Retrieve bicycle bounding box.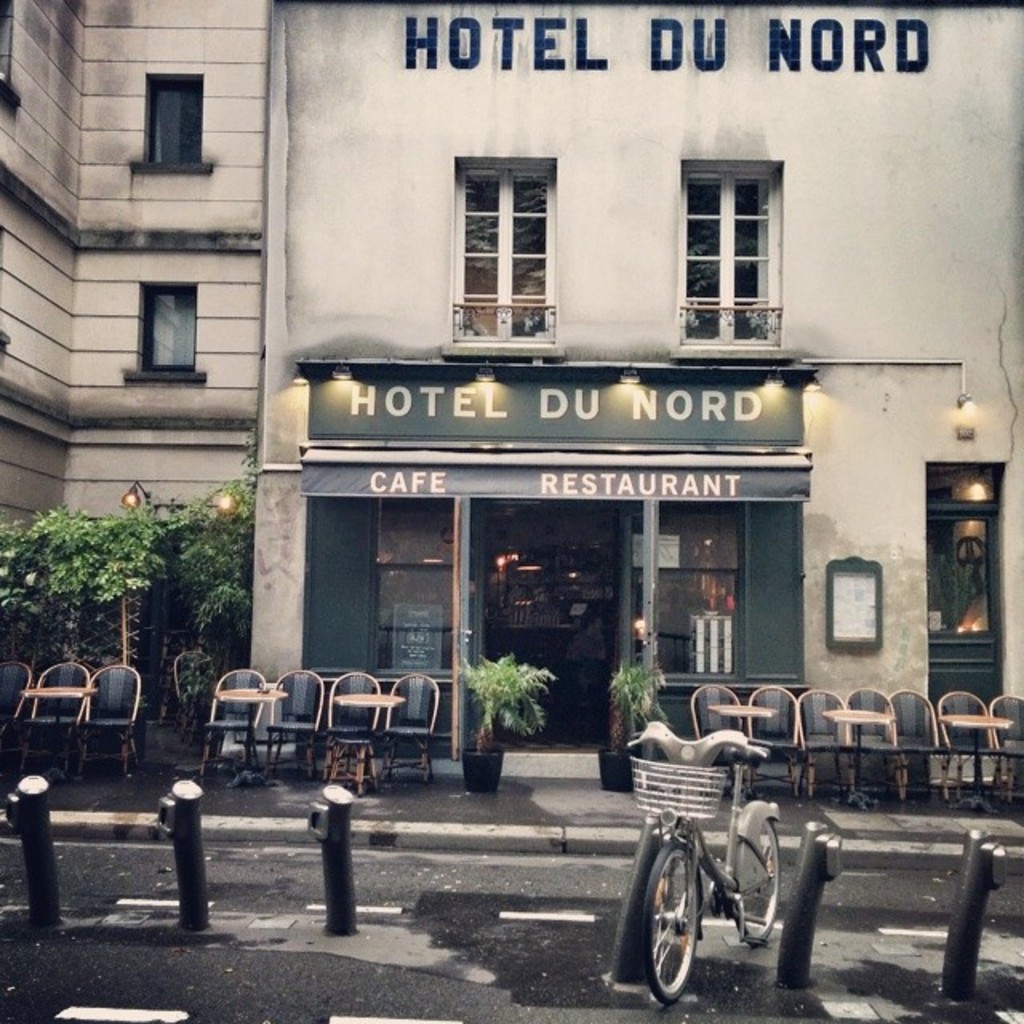
Bounding box: {"left": 618, "top": 722, "right": 805, "bottom": 1002}.
